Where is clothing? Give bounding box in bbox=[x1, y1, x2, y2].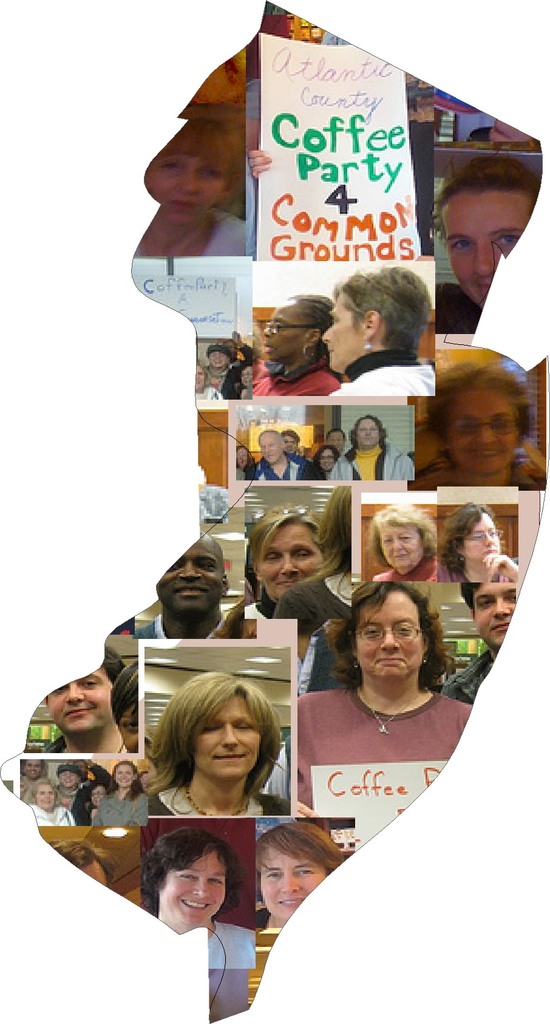
bbox=[432, 278, 484, 337].
